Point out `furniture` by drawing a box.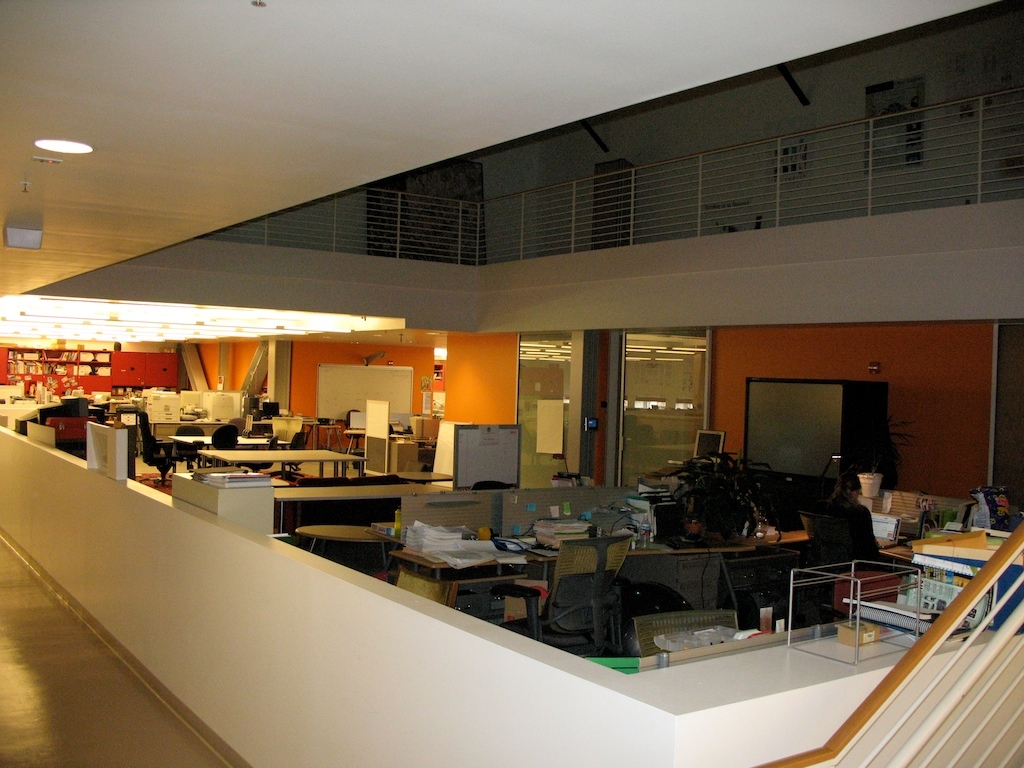
(left=171, top=435, right=276, bottom=466).
